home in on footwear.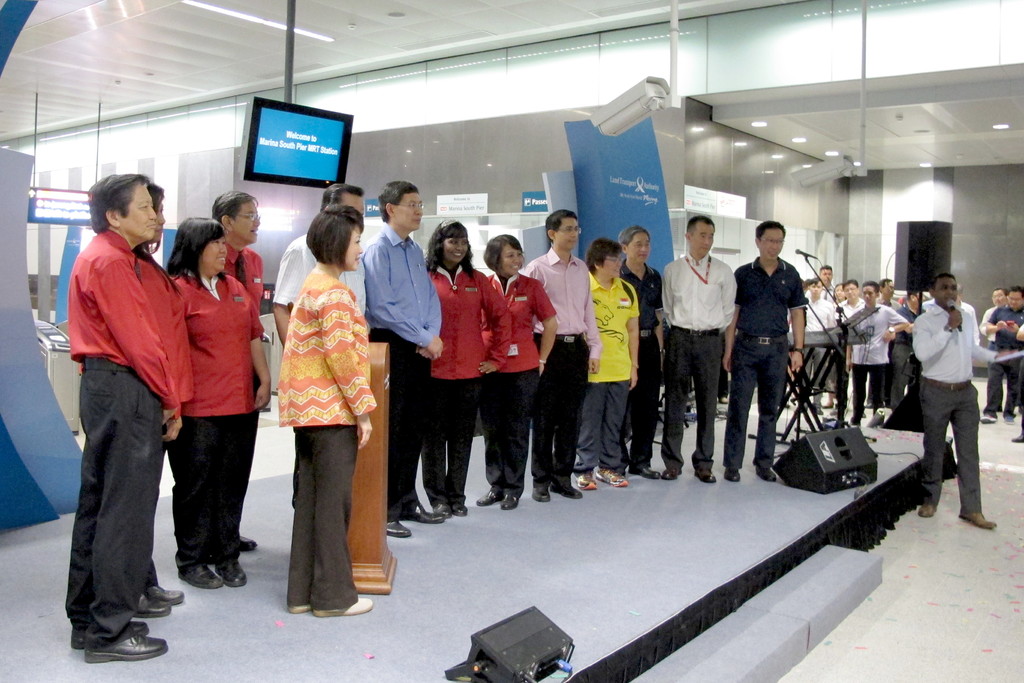
Homed in at [60,593,161,658].
